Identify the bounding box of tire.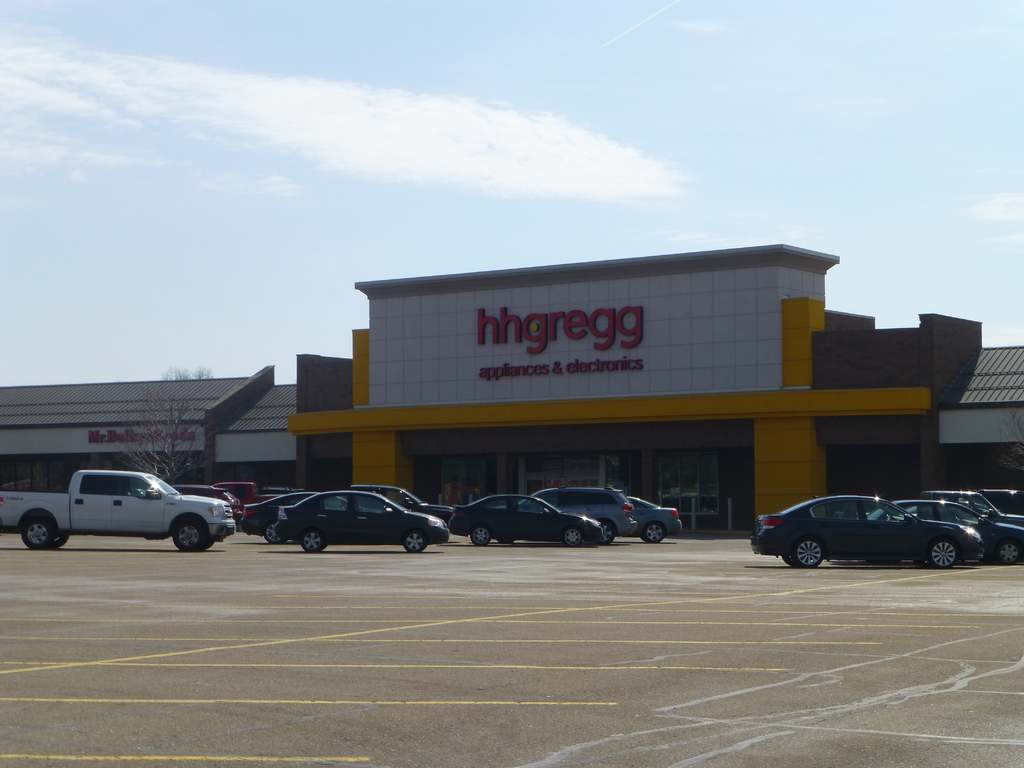
x1=797 y1=535 x2=828 y2=569.
